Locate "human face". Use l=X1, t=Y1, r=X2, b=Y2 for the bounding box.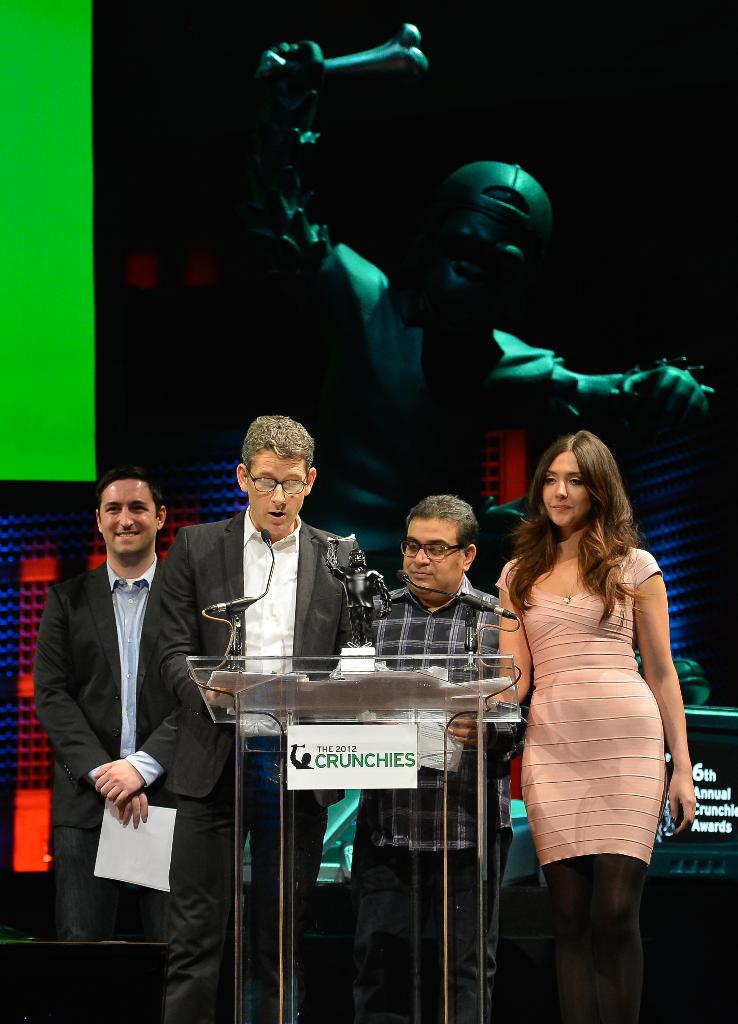
l=542, t=453, r=597, b=529.
